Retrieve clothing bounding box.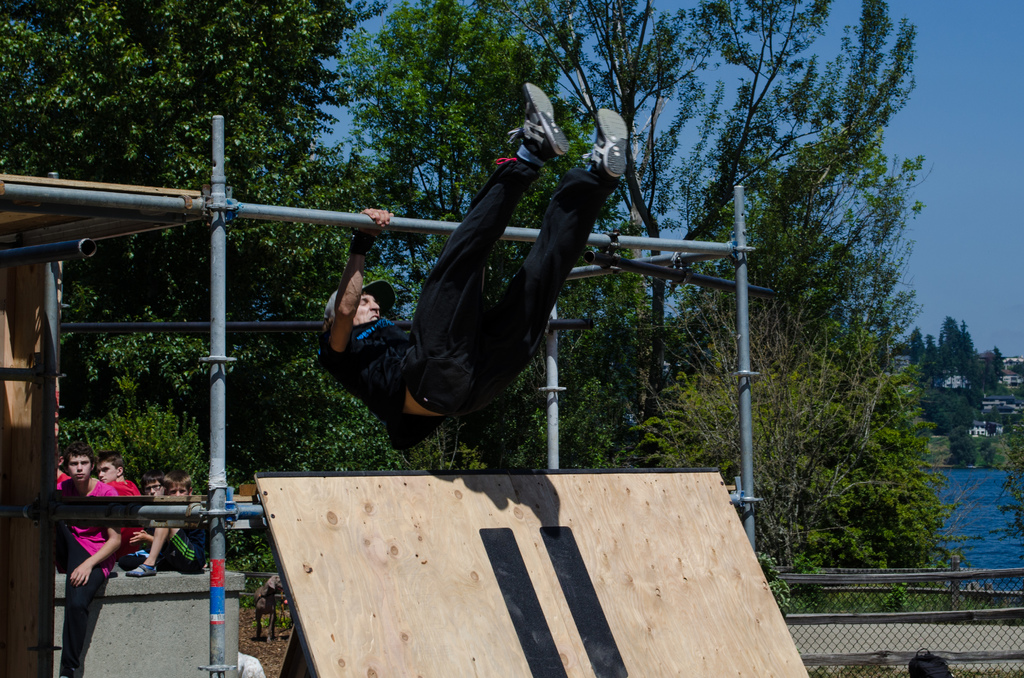
Bounding box: {"left": 54, "top": 481, "right": 129, "bottom": 677}.
